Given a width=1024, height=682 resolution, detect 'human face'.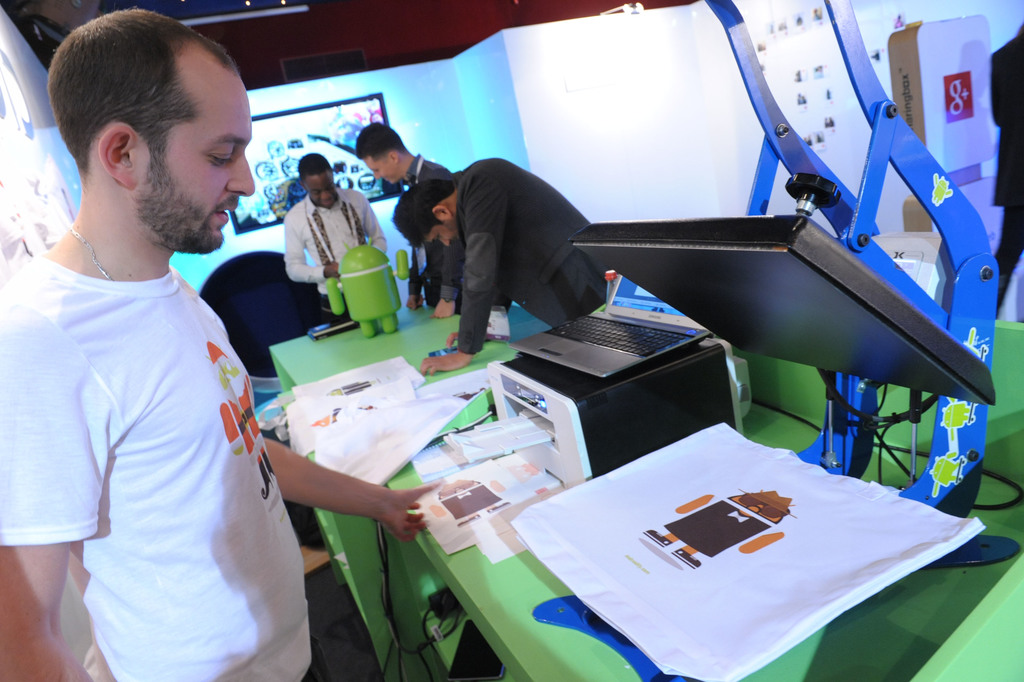
(131,82,253,252).
